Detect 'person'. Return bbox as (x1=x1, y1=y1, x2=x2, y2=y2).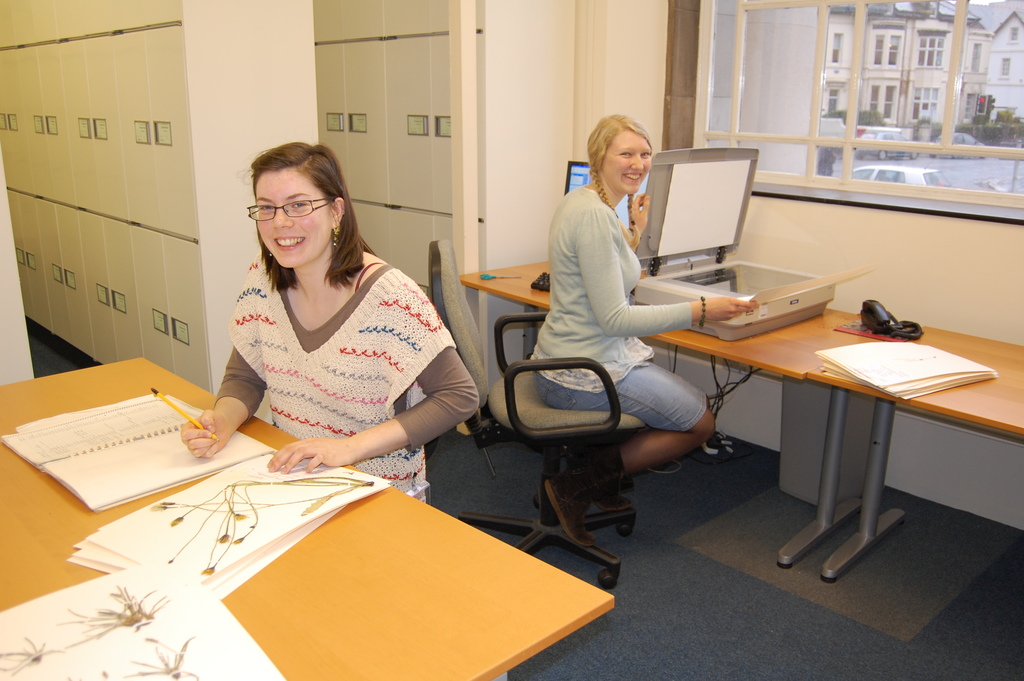
(x1=196, y1=140, x2=464, y2=507).
